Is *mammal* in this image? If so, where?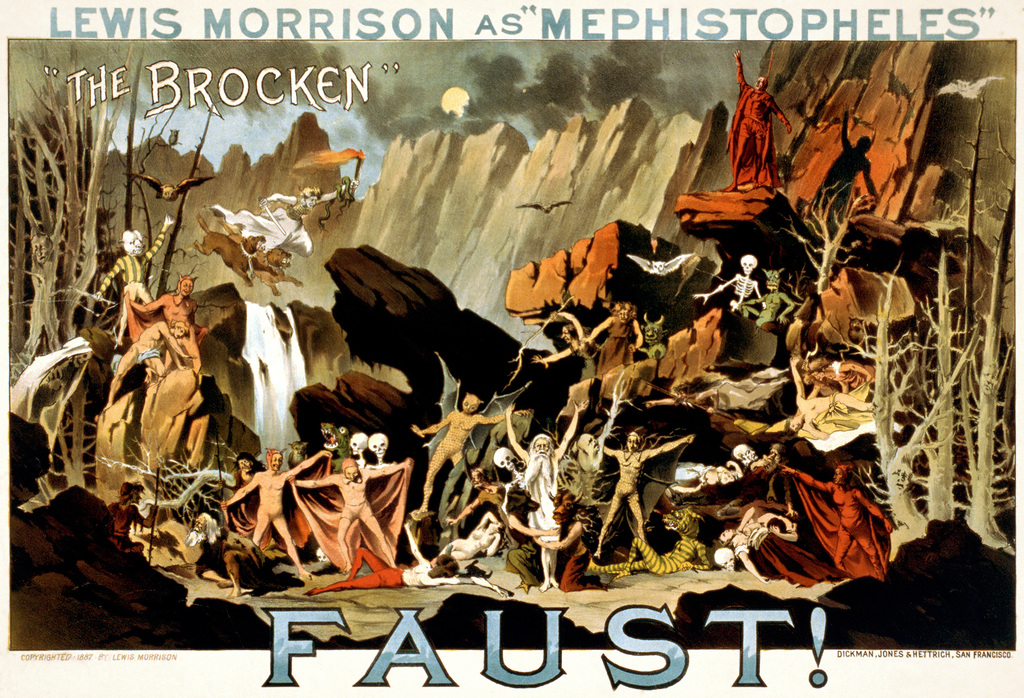
Yes, at 783 357 874 441.
